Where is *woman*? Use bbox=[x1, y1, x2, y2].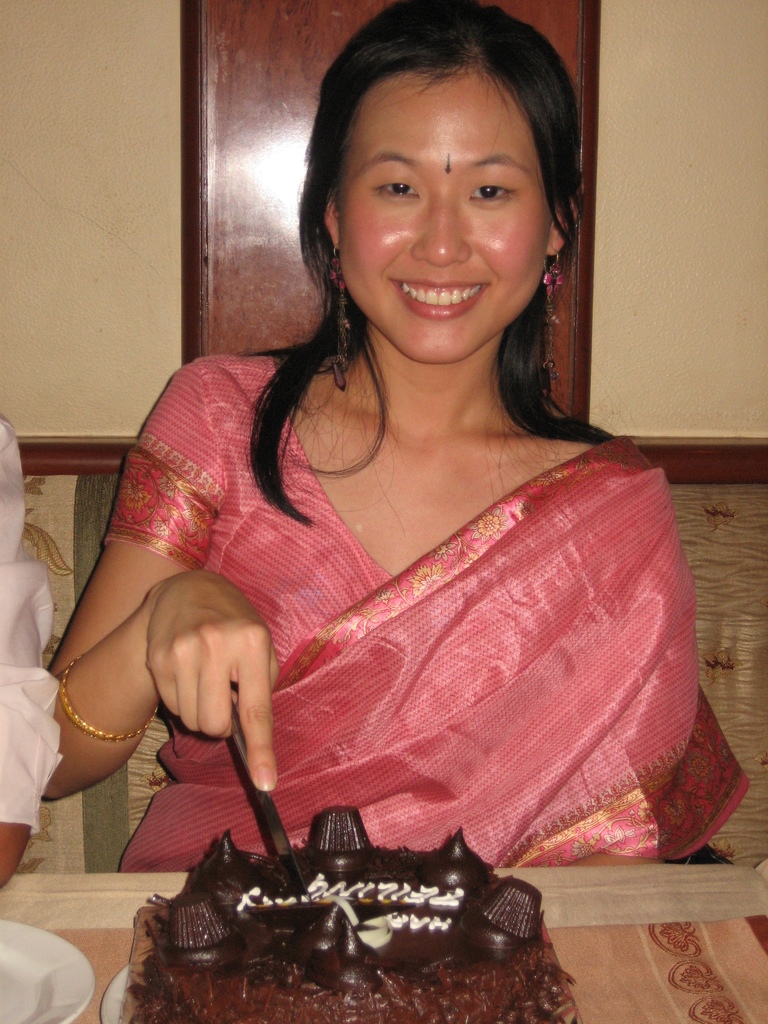
bbox=[80, 70, 728, 932].
